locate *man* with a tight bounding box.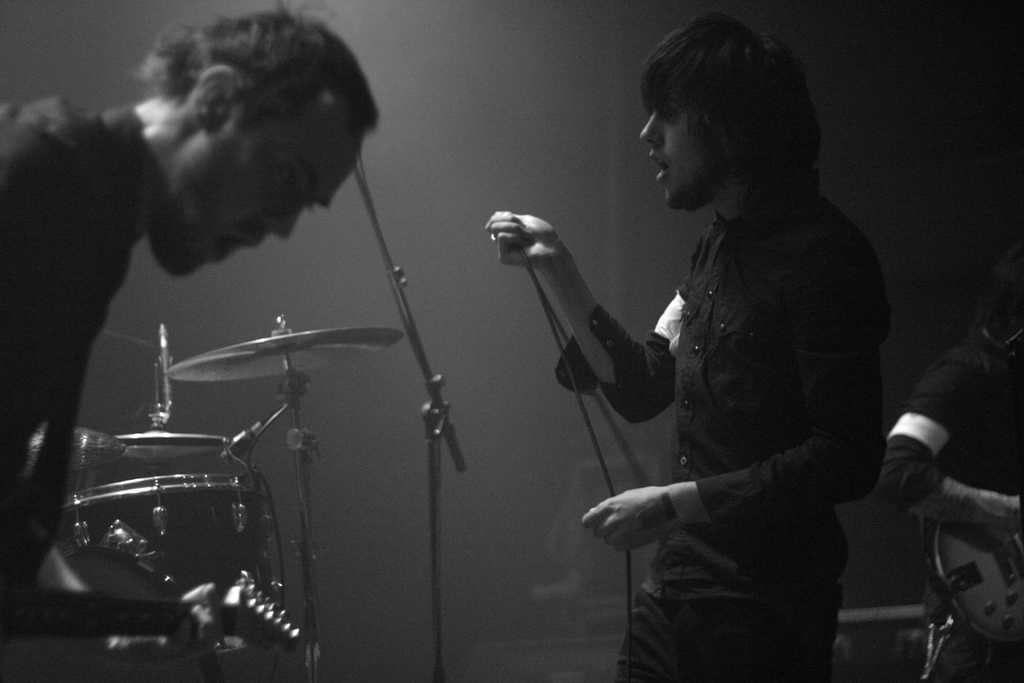
[0, 6, 378, 651].
